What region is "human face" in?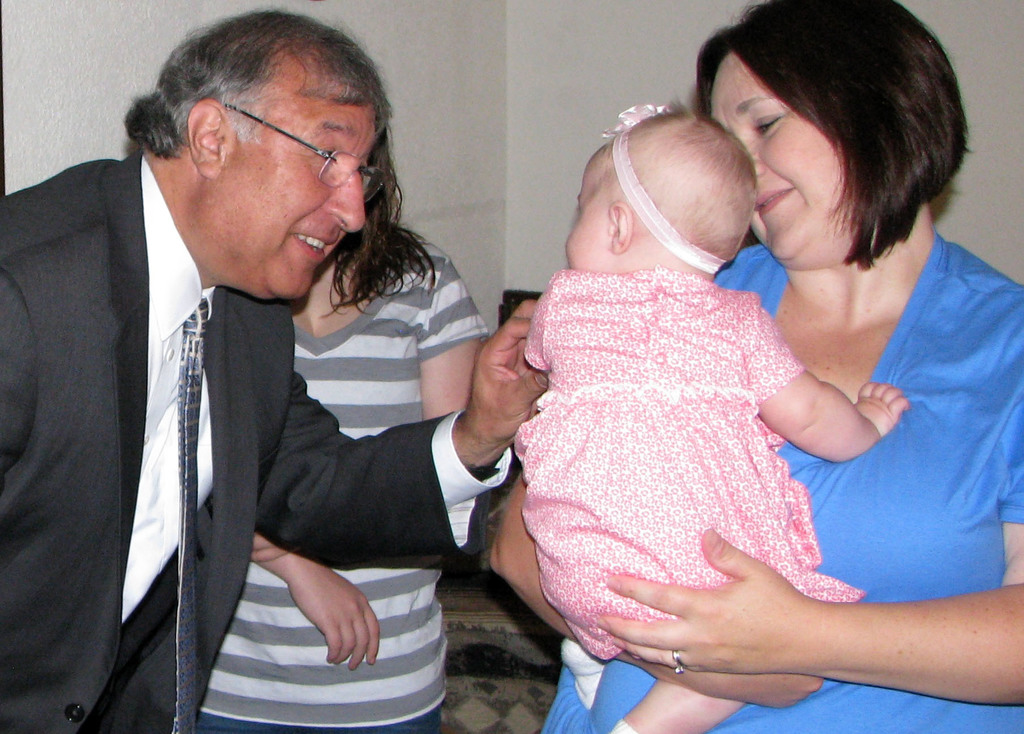
{"x1": 215, "y1": 63, "x2": 380, "y2": 305}.
